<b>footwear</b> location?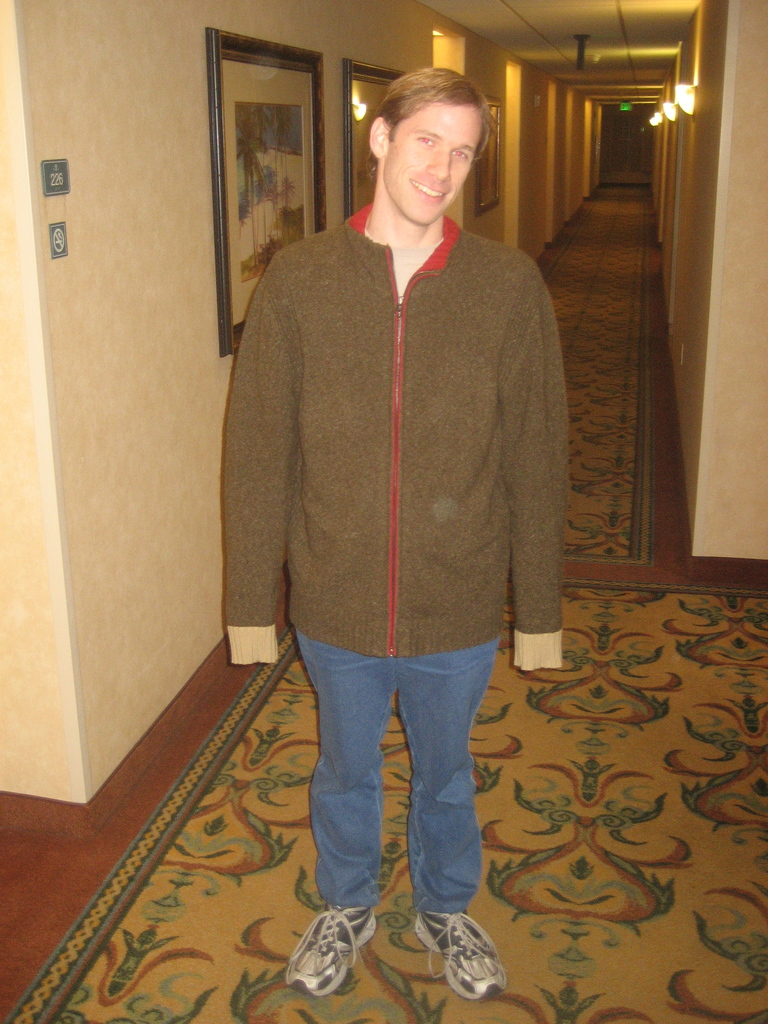
detection(412, 908, 512, 998)
